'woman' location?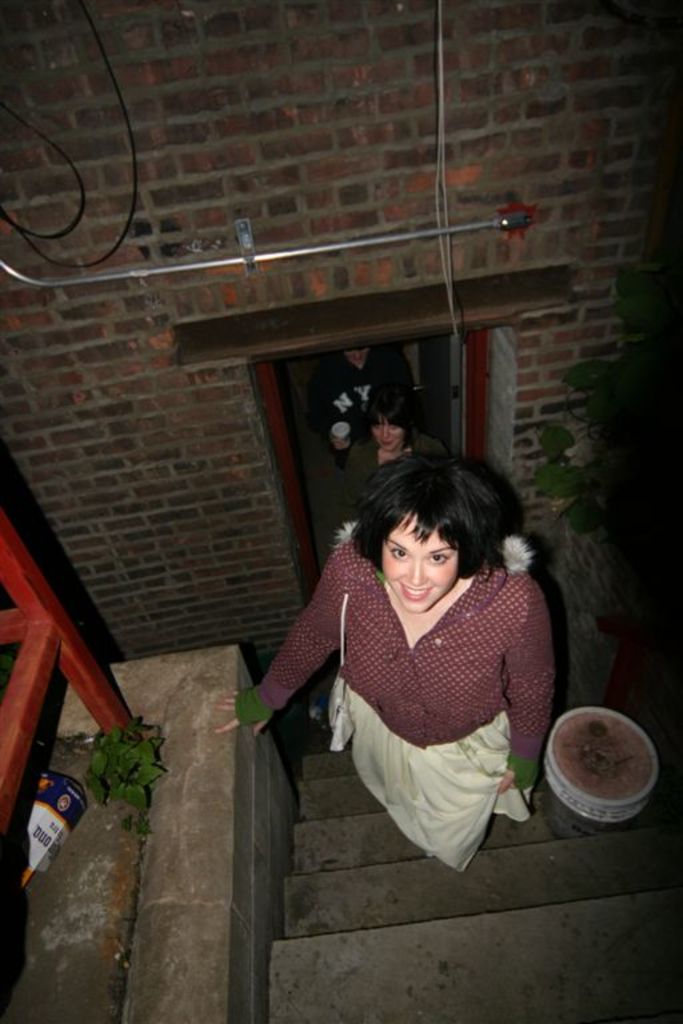
(253, 451, 572, 887)
